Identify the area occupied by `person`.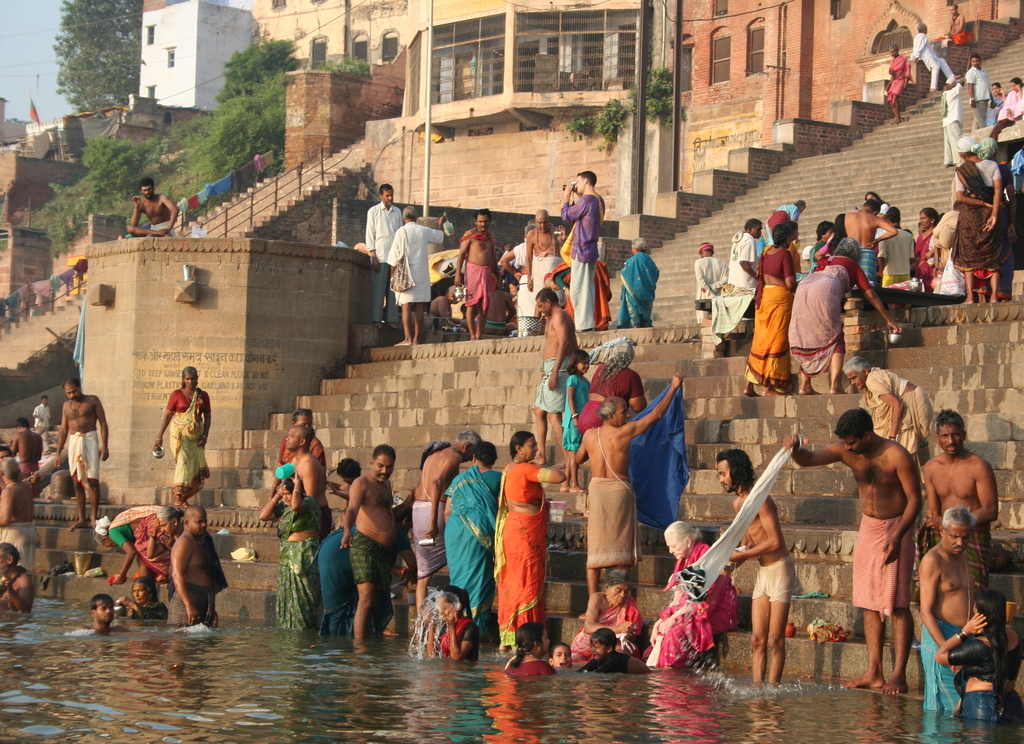
Area: <region>148, 371, 205, 513</region>.
